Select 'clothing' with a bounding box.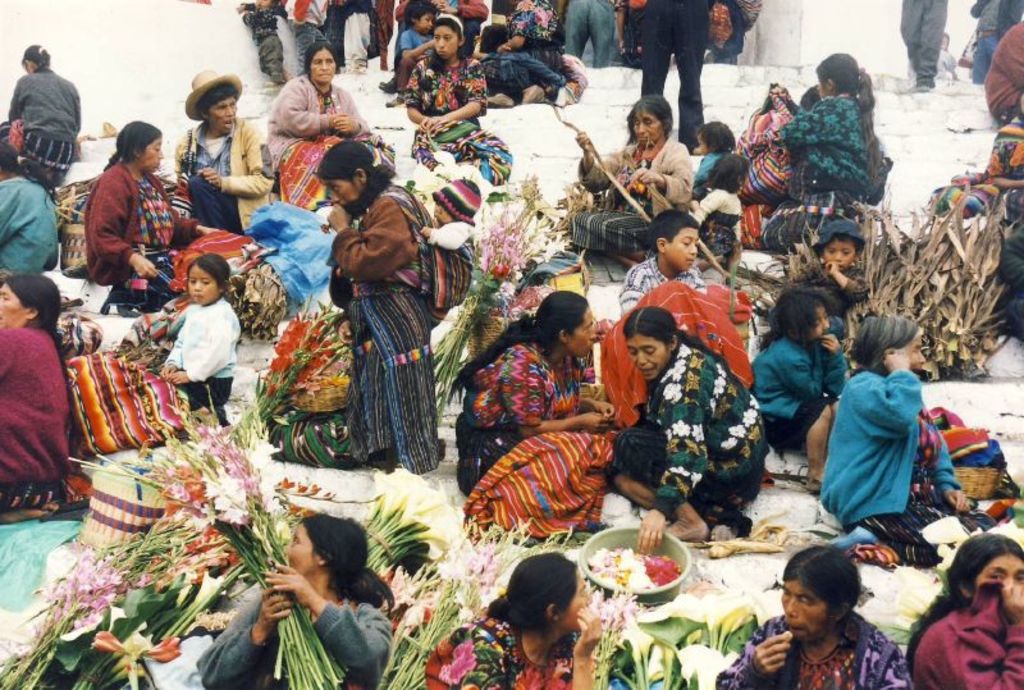
[260,73,398,214].
